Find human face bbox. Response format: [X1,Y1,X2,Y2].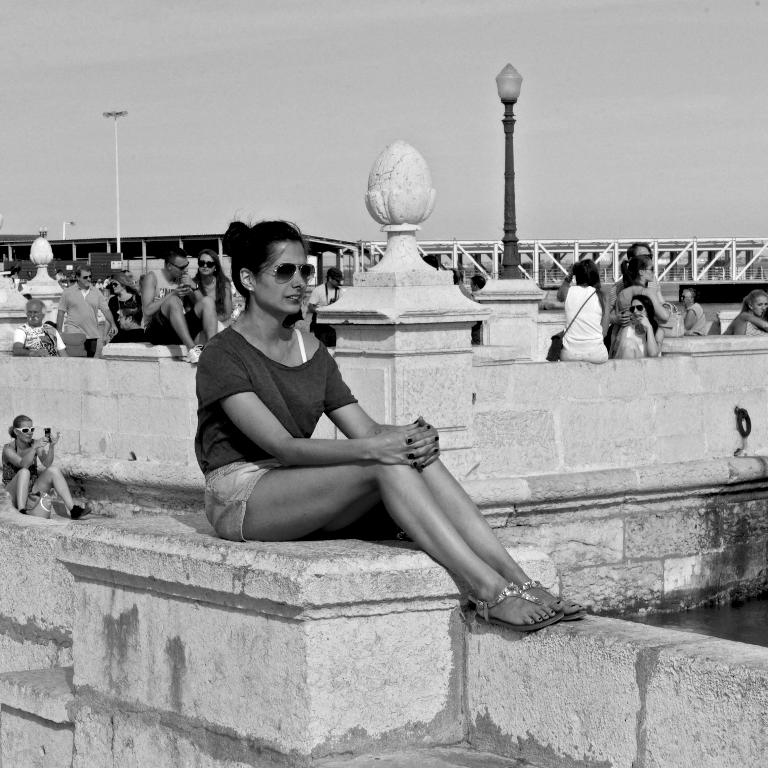
[175,254,189,284].
